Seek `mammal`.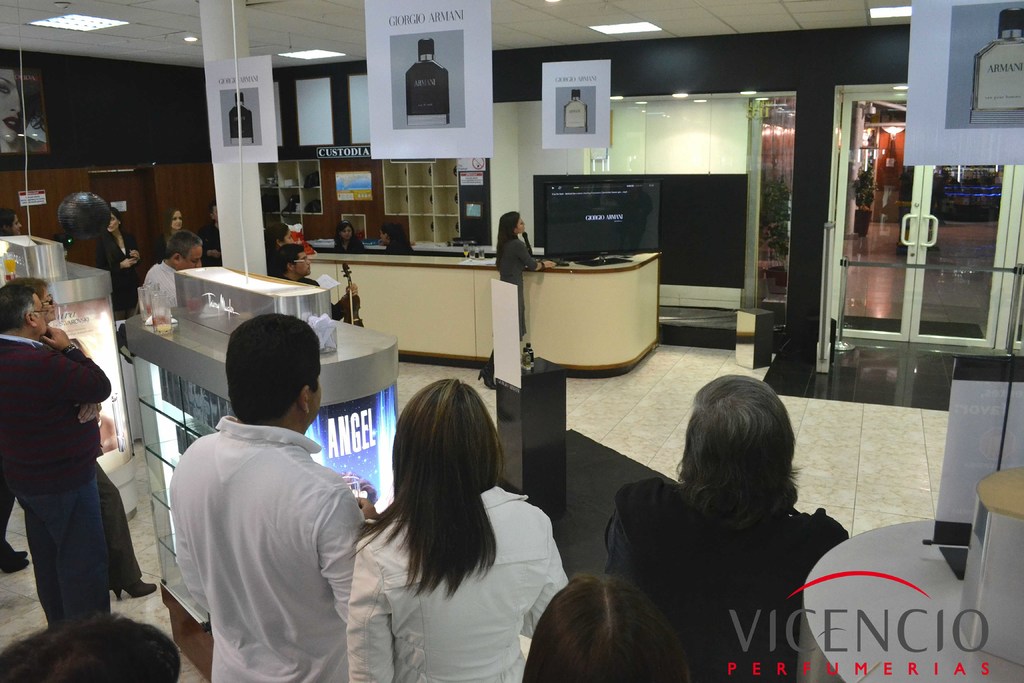
476:210:552:388.
